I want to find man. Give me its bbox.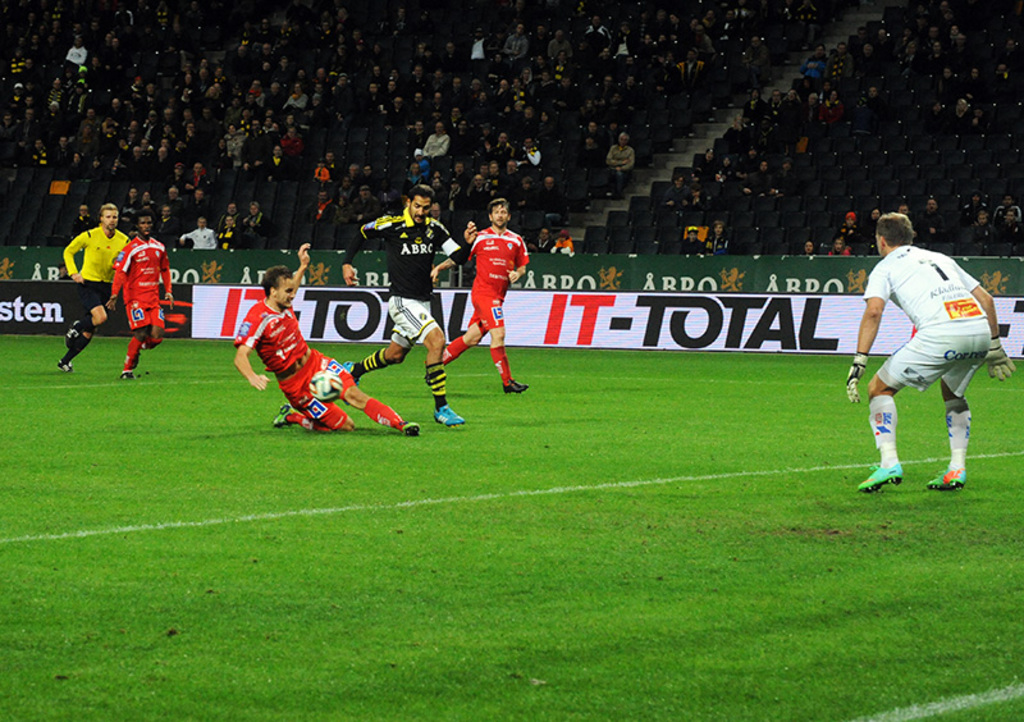
x1=177, y1=216, x2=216, y2=250.
